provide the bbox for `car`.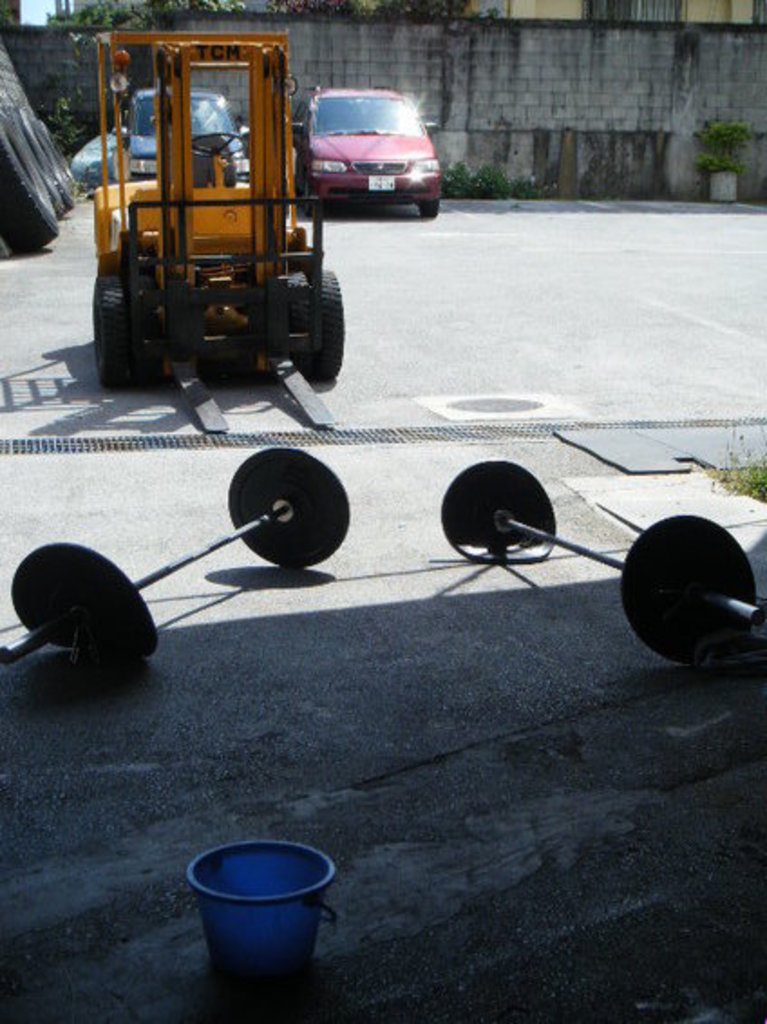
[x1=293, y1=85, x2=441, y2=217].
